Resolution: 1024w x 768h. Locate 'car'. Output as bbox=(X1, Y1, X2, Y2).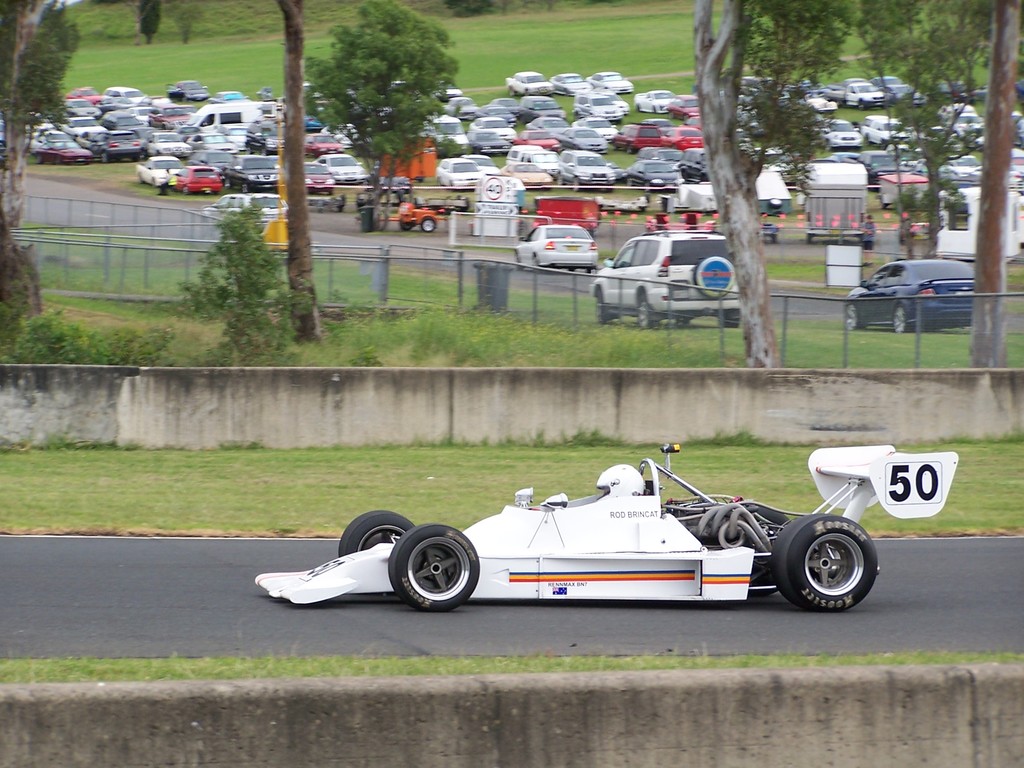
bbox=(147, 127, 195, 164).
